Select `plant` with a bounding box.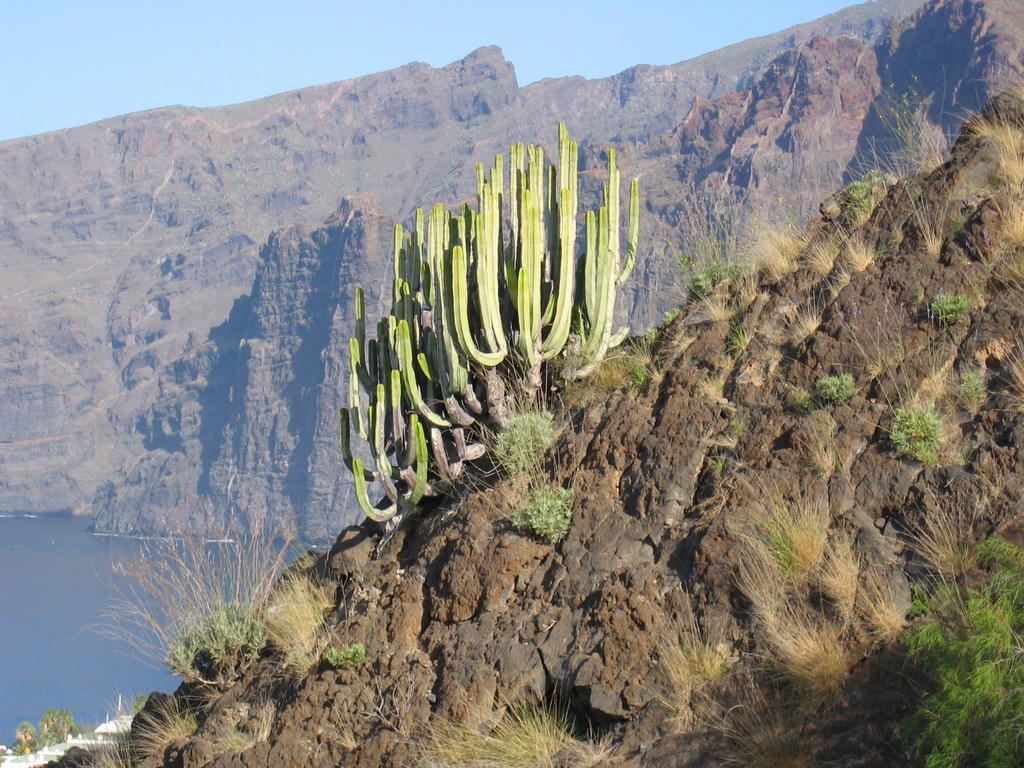
l=959, t=318, r=1023, b=426.
